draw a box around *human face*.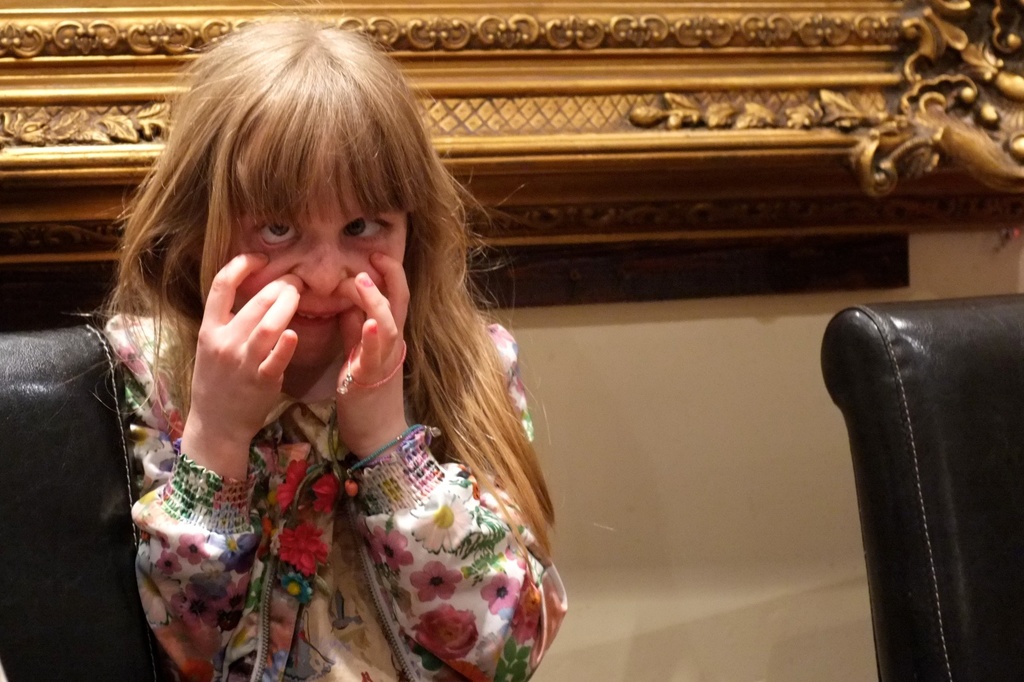
left=231, top=151, right=410, bottom=369.
